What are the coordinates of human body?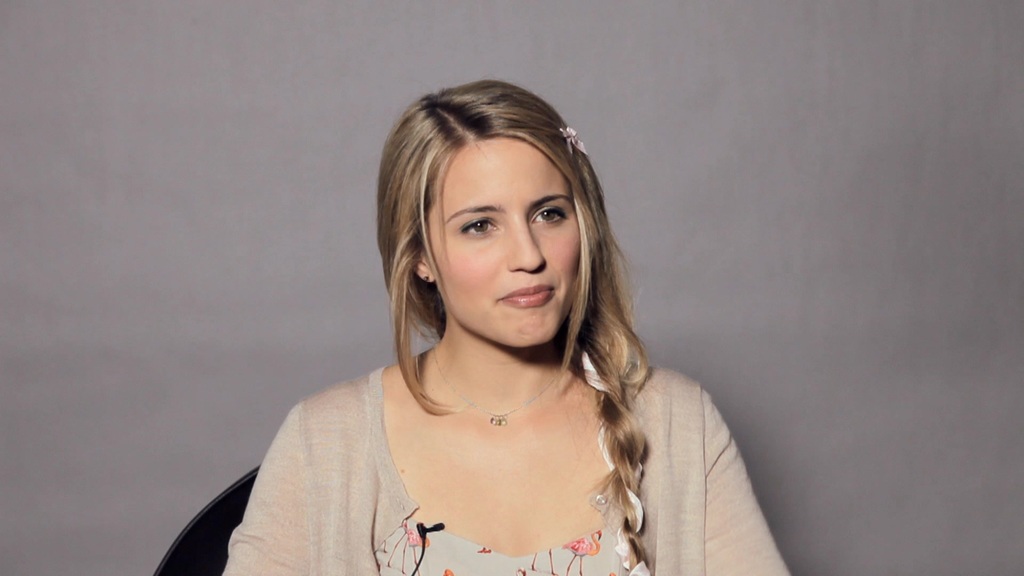
195, 130, 803, 573.
